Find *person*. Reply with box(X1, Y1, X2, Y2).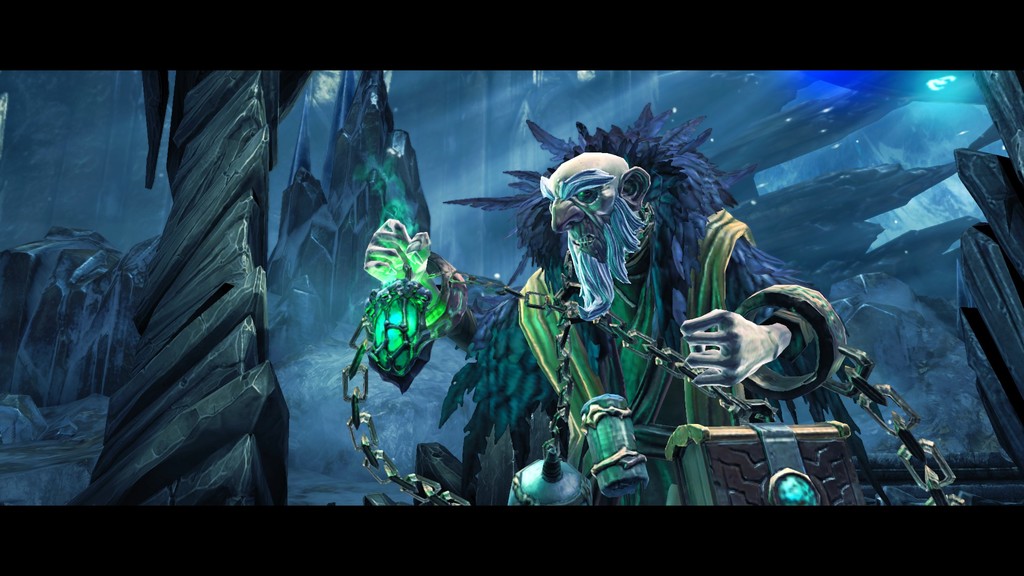
box(363, 102, 848, 508).
